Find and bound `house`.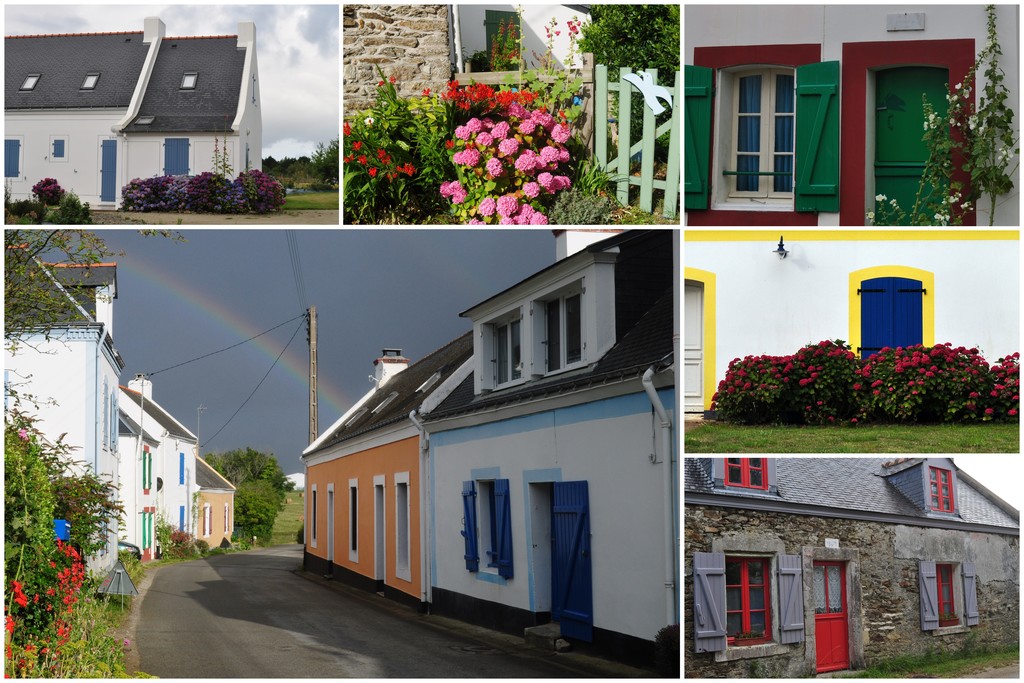
Bound: [684, 456, 1019, 675].
